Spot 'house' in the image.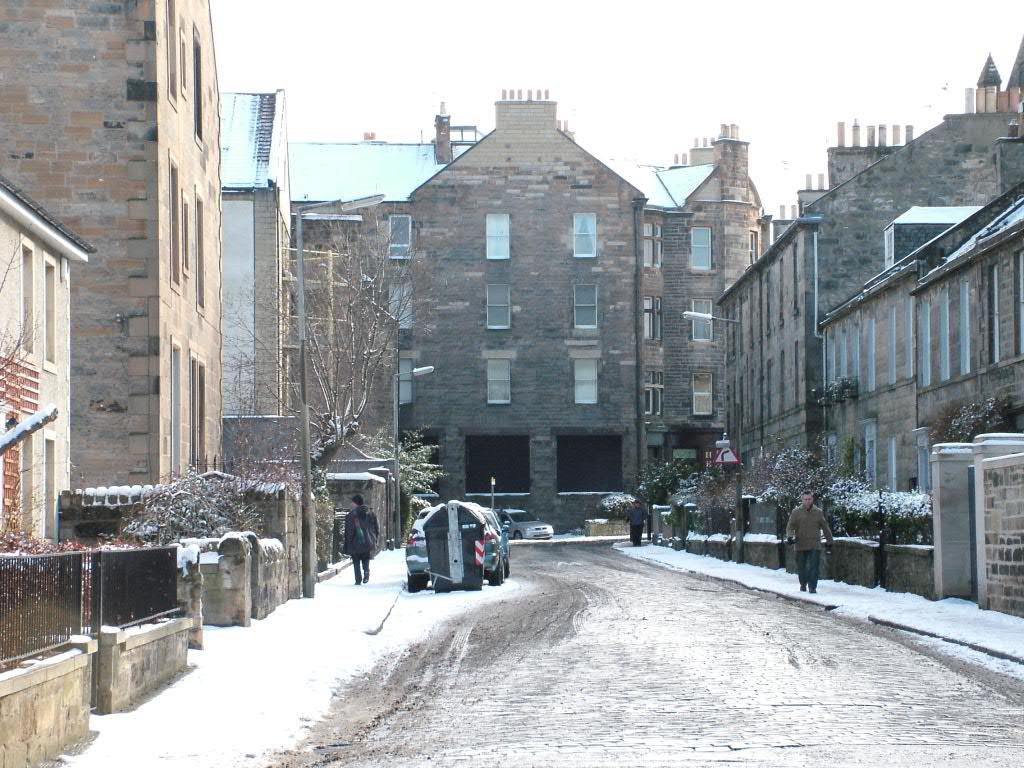
'house' found at 0 0 233 630.
